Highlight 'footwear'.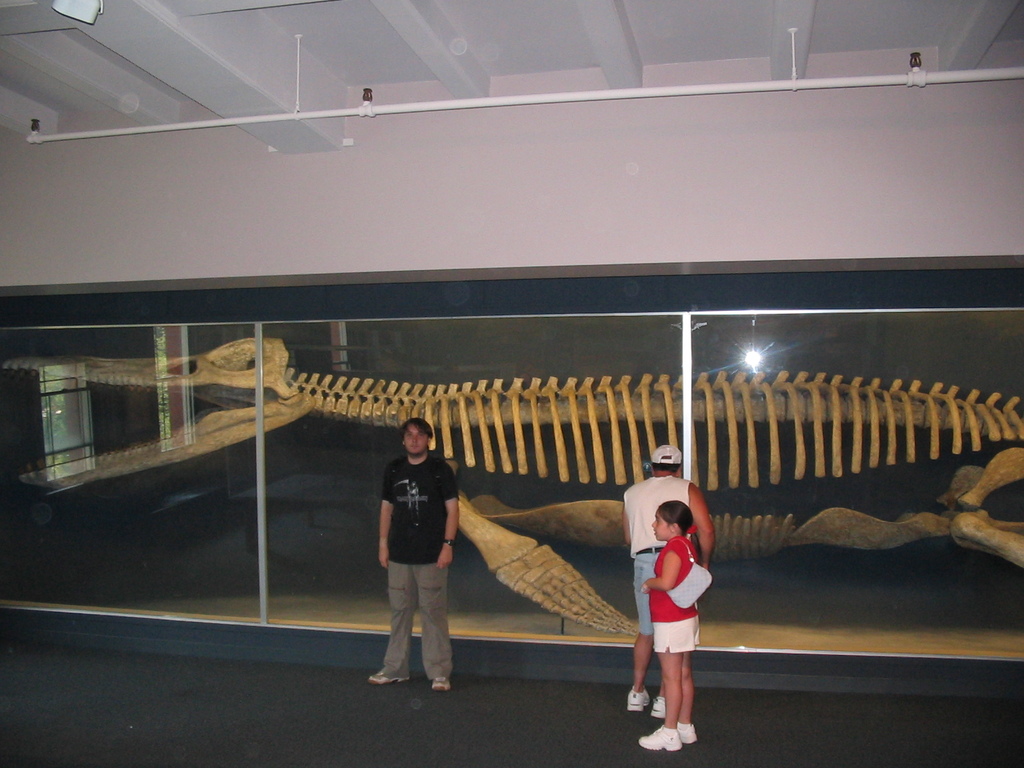
Highlighted region: locate(678, 723, 700, 750).
